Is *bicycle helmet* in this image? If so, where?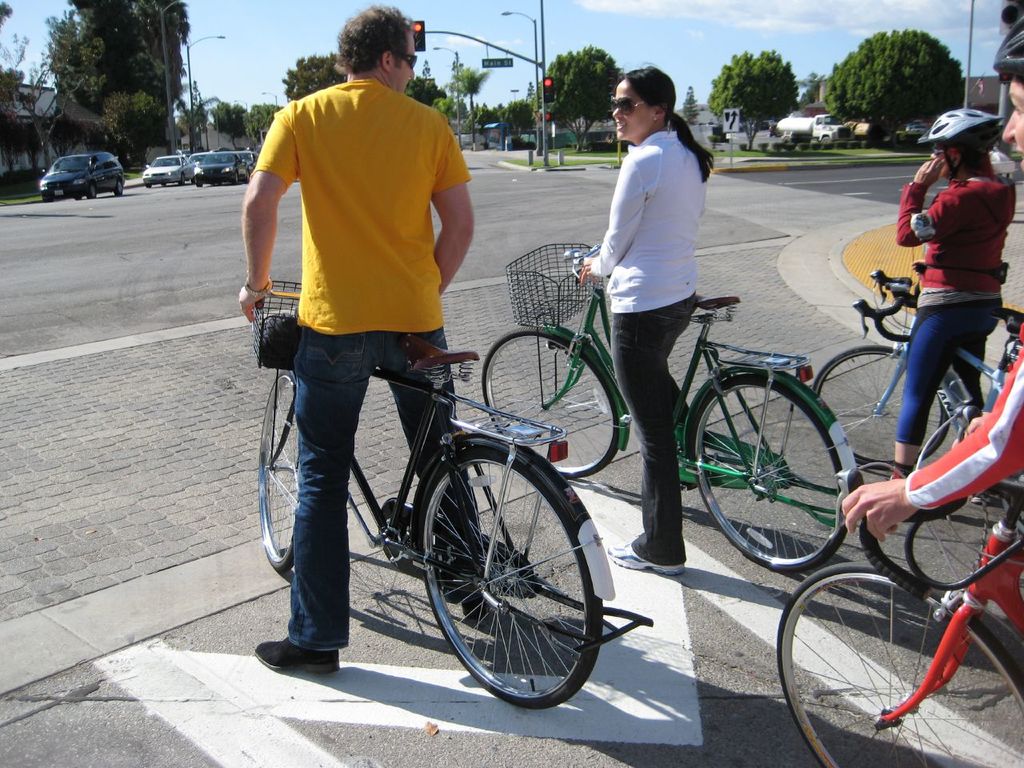
Yes, at crop(915, 108, 1006, 172).
